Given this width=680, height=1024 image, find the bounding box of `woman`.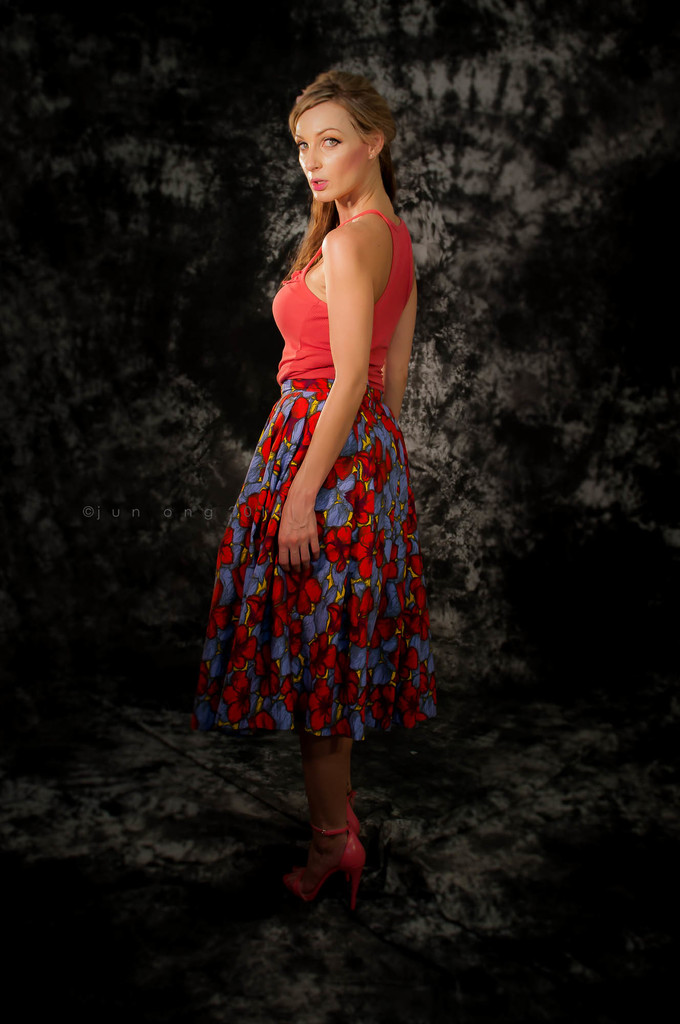
(215,52,442,797).
